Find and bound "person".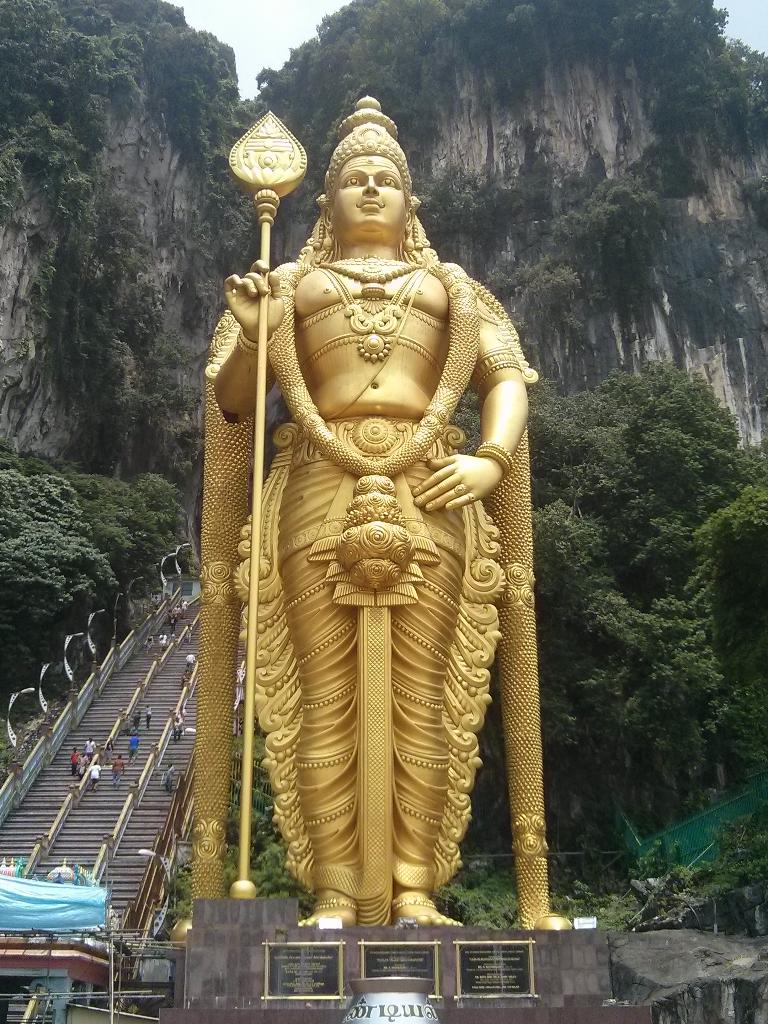
Bound: select_region(143, 708, 151, 732).
